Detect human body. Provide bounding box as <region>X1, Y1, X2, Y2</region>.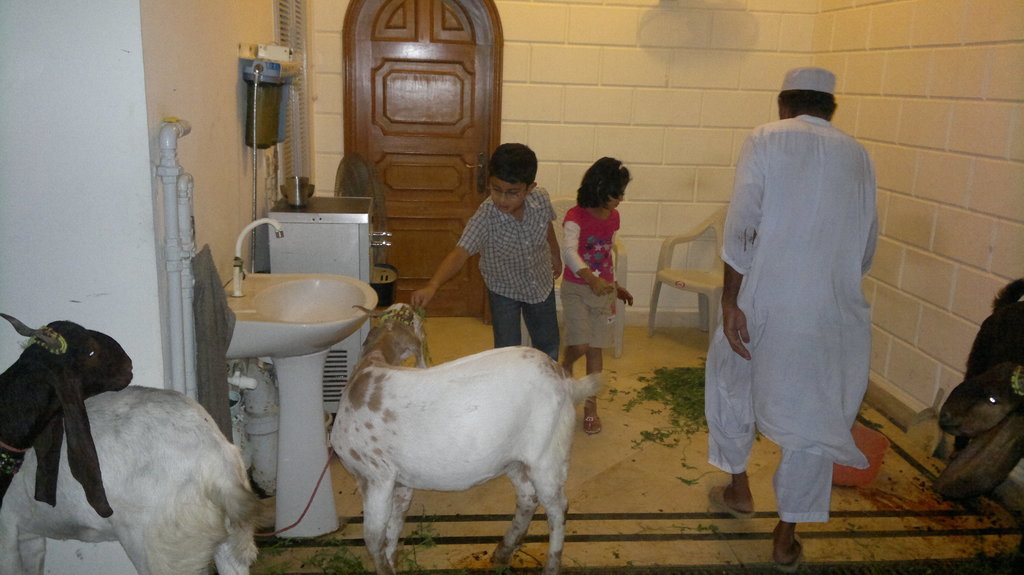
<region>553, 155, 639, 433</region>.
